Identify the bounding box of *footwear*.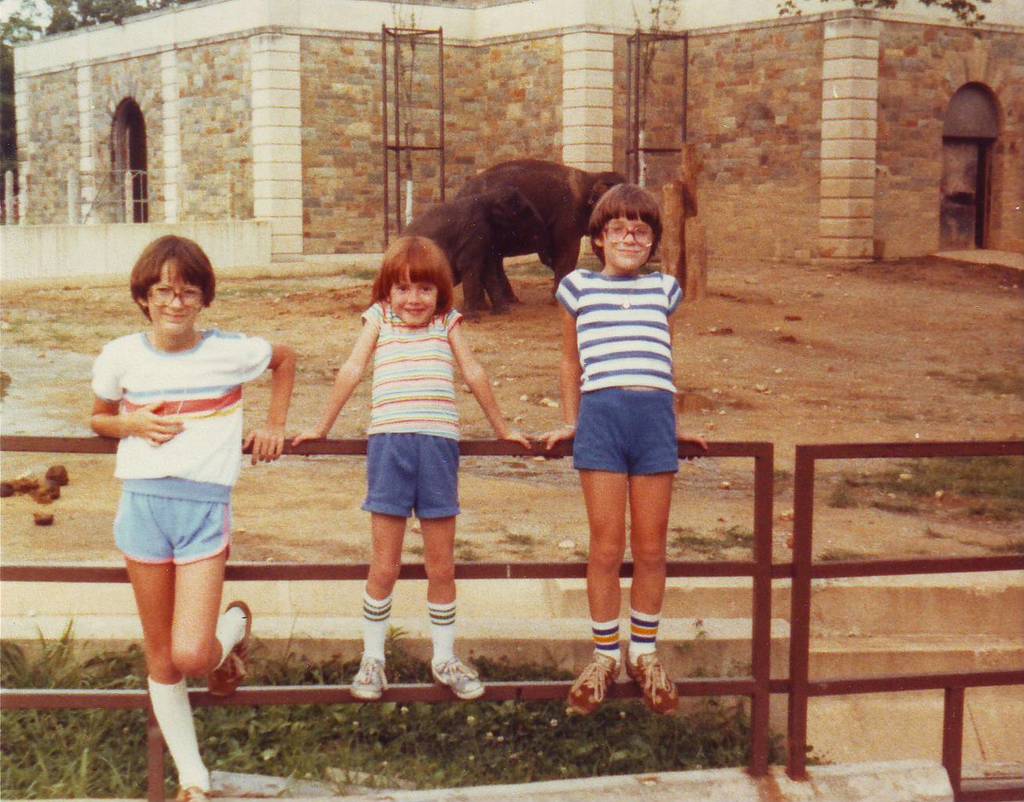
x1=570 y1=653 x2=611 y2=717.
